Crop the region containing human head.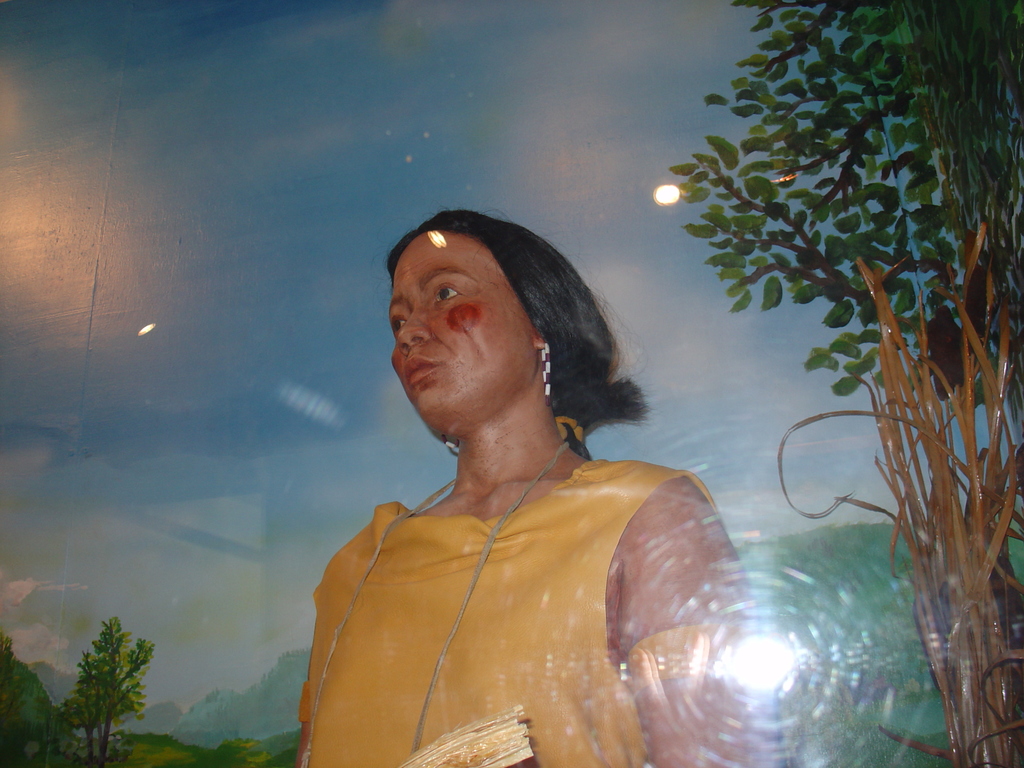
Crop region: [left=361, top=204, right=630, bottom=460].
